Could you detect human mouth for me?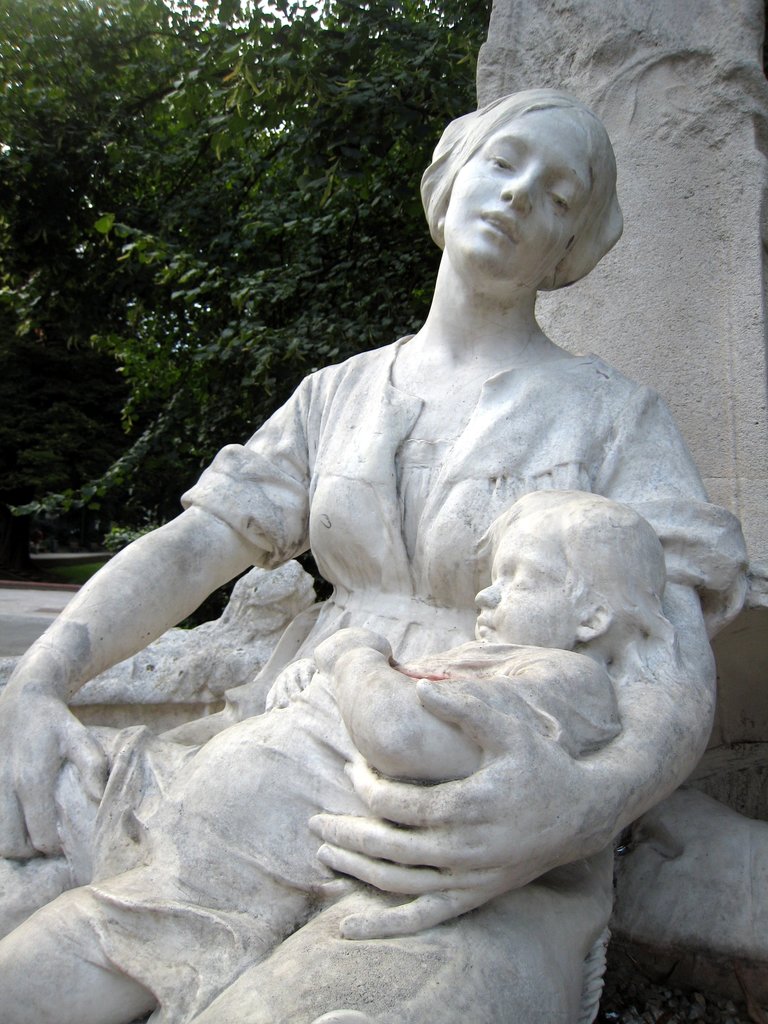
Detection result: 478, 616, 497, 632.
